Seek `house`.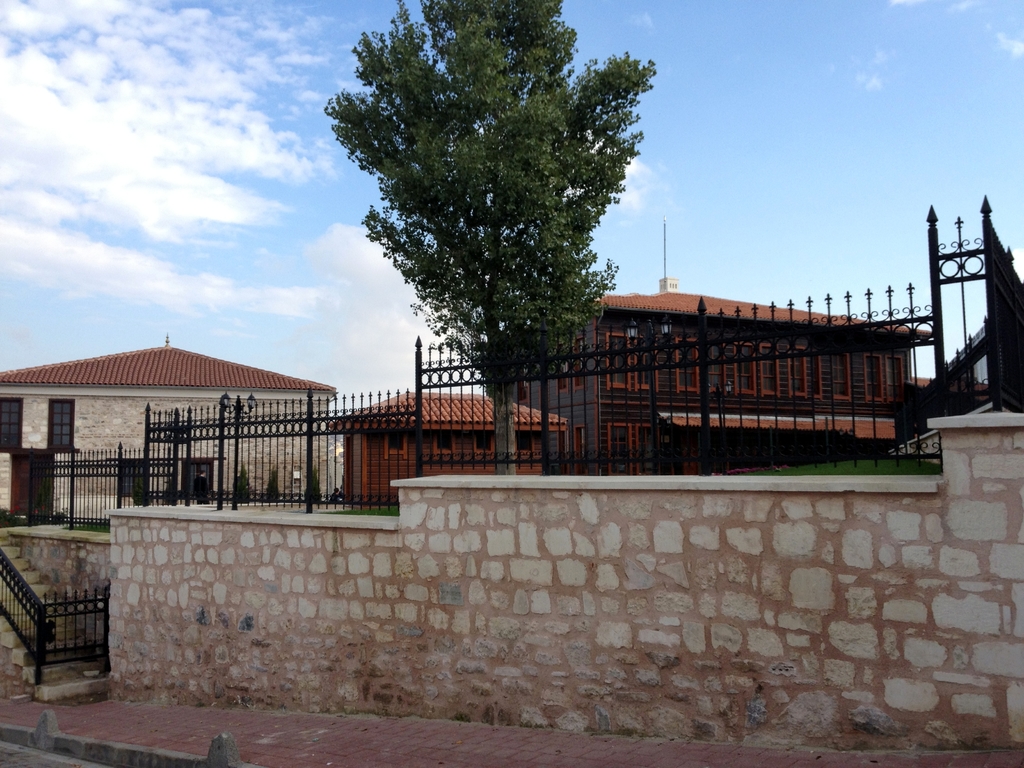
rect(349, 385, 573, 508).
